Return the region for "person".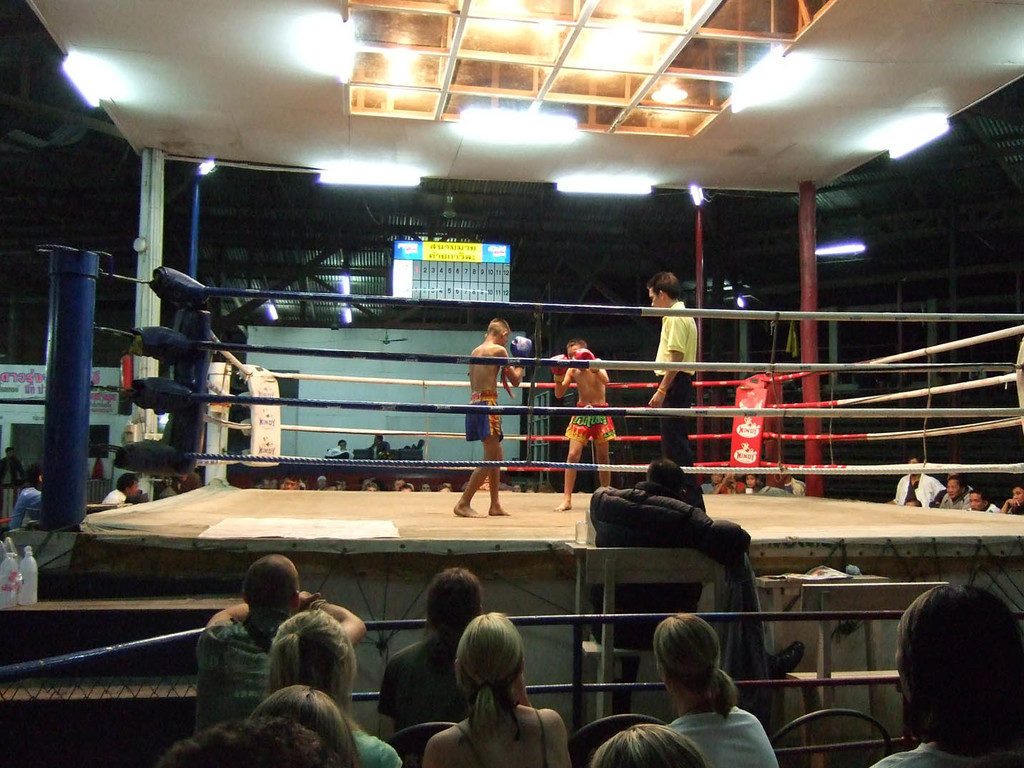
(972,486,998,521).
